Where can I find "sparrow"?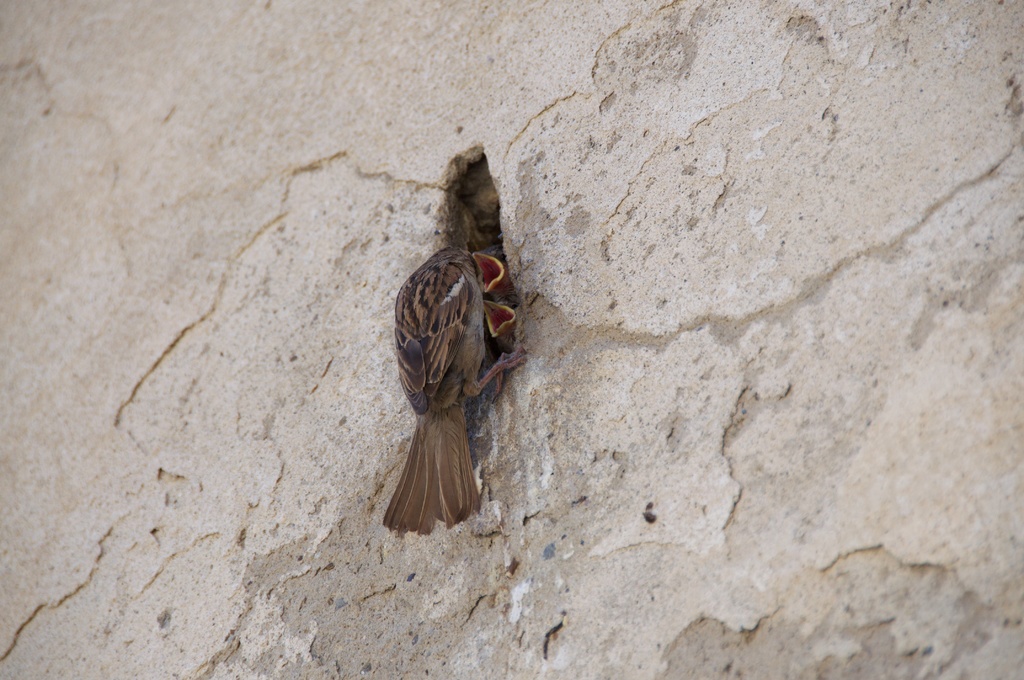
You can find it at 380 244 522 539.
